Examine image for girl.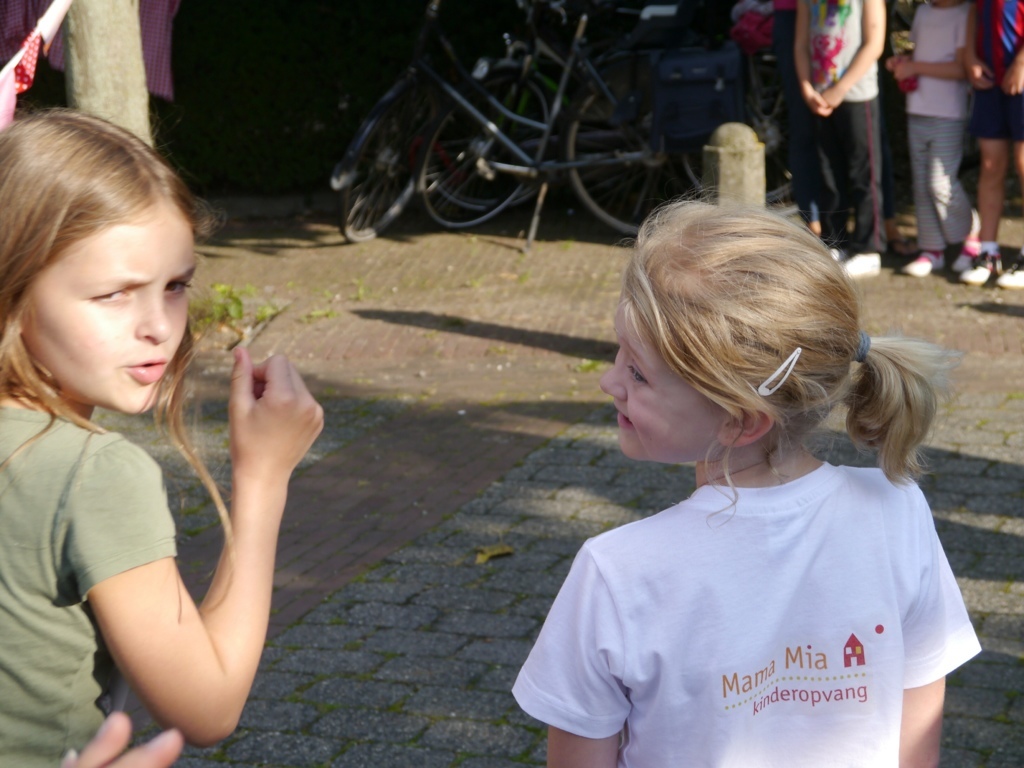
Examination result: <bbox>0, 107, 327, 767</bbox>.
